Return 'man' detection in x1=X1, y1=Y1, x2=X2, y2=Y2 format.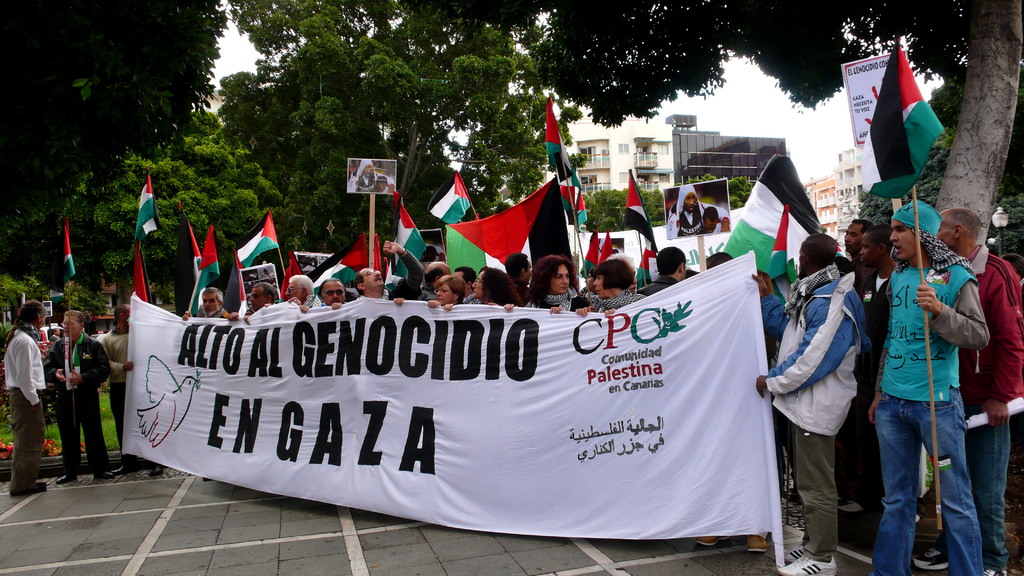
x1=239, y1=280, x2=271, y2=321.
